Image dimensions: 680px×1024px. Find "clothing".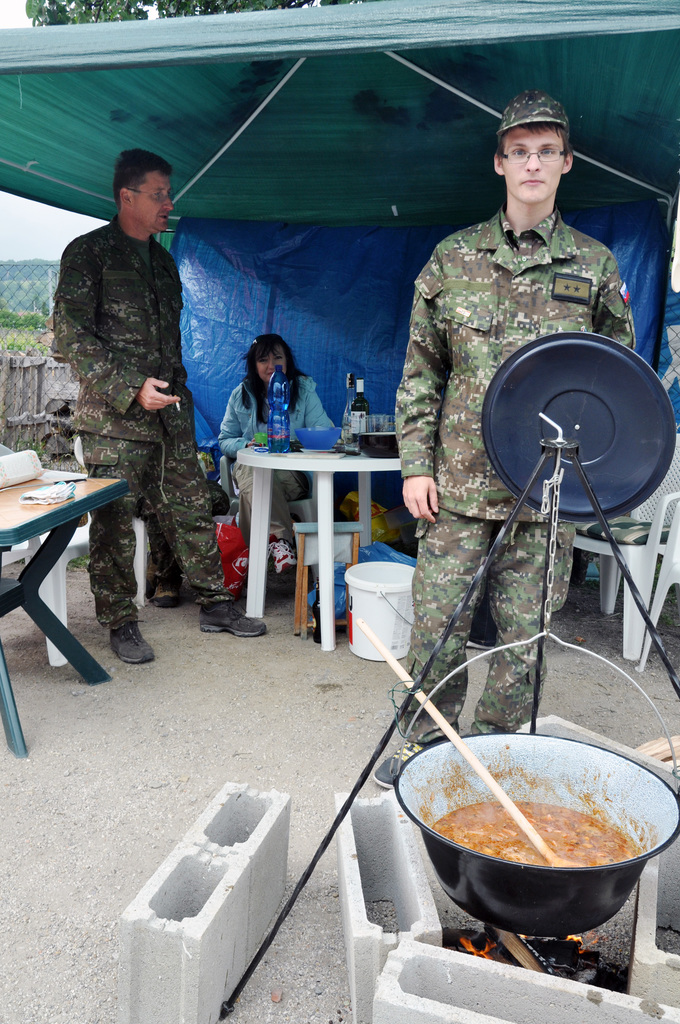
(x1=39, y1=151, x2=213, y2=603).
